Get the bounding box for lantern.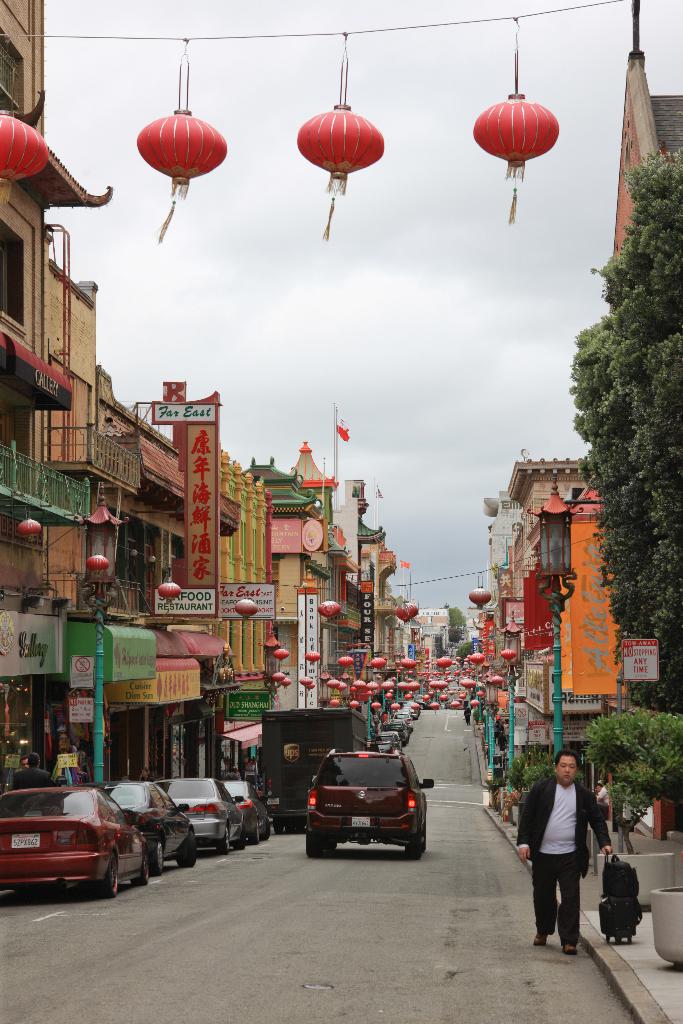
<region>274, 649, 288, 663</region>.
